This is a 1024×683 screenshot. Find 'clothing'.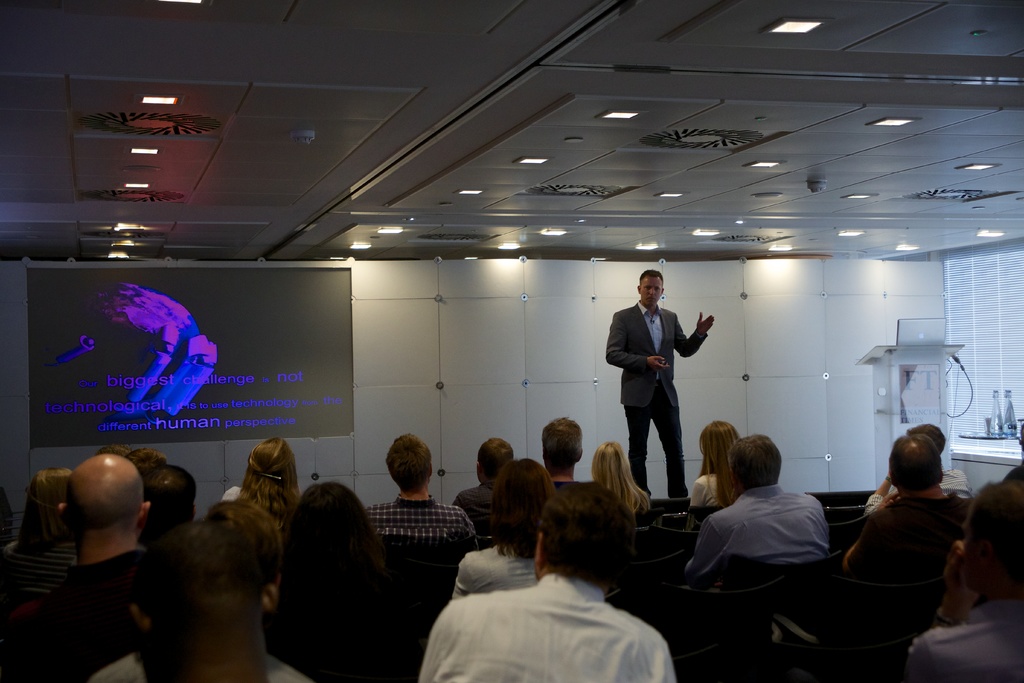
Bounding box: x1=0 y1=532 x2=78 y2=595.
